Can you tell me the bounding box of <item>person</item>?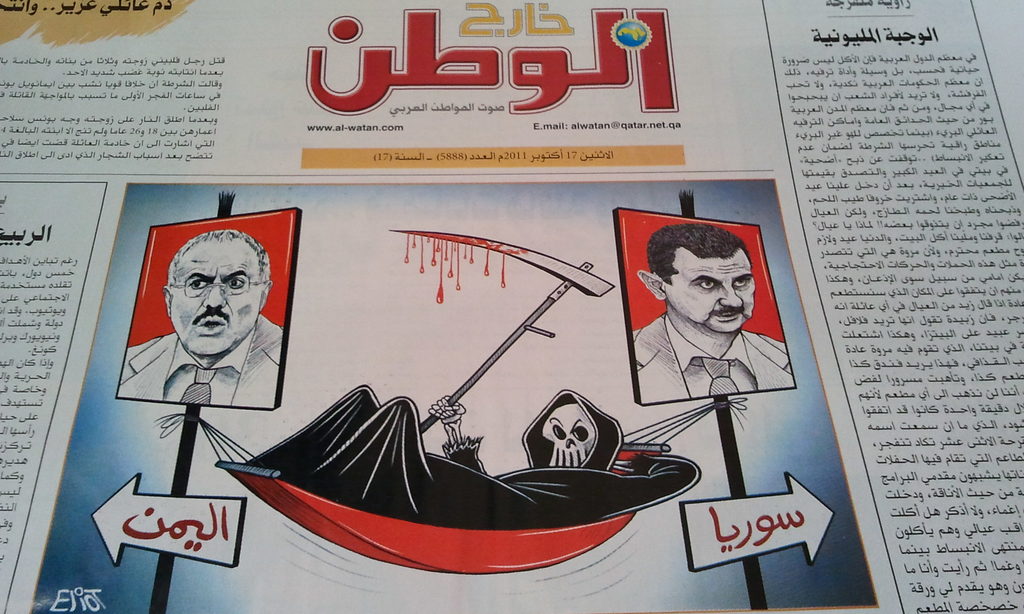
rect(632, 223, 794, 407).
